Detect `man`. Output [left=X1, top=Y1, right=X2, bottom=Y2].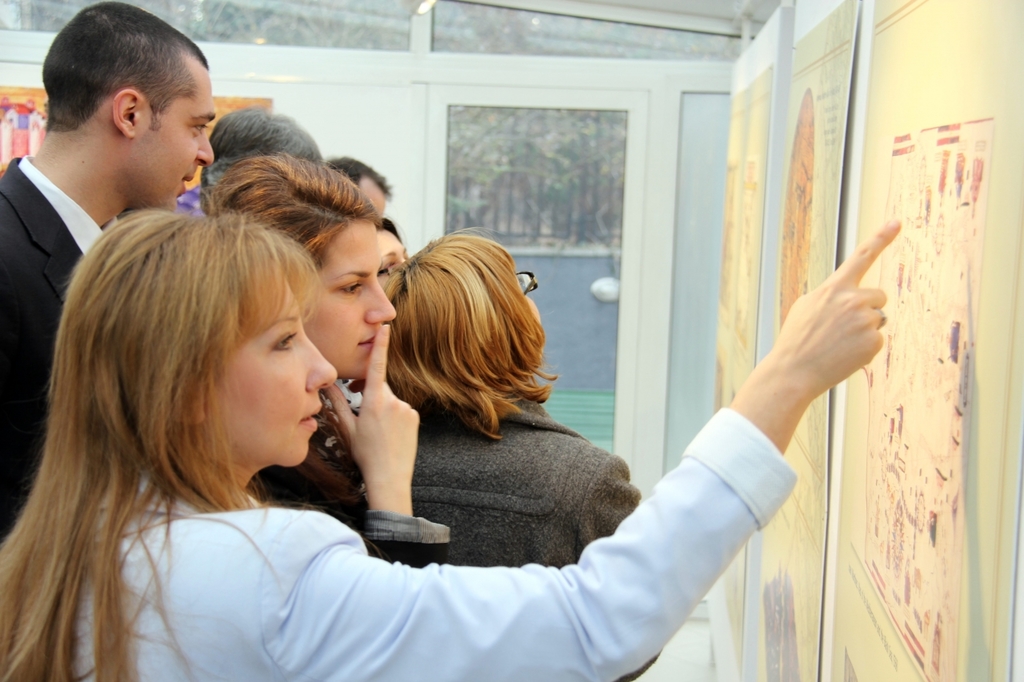
[left=199, top=110, right=323, bottom=202].
